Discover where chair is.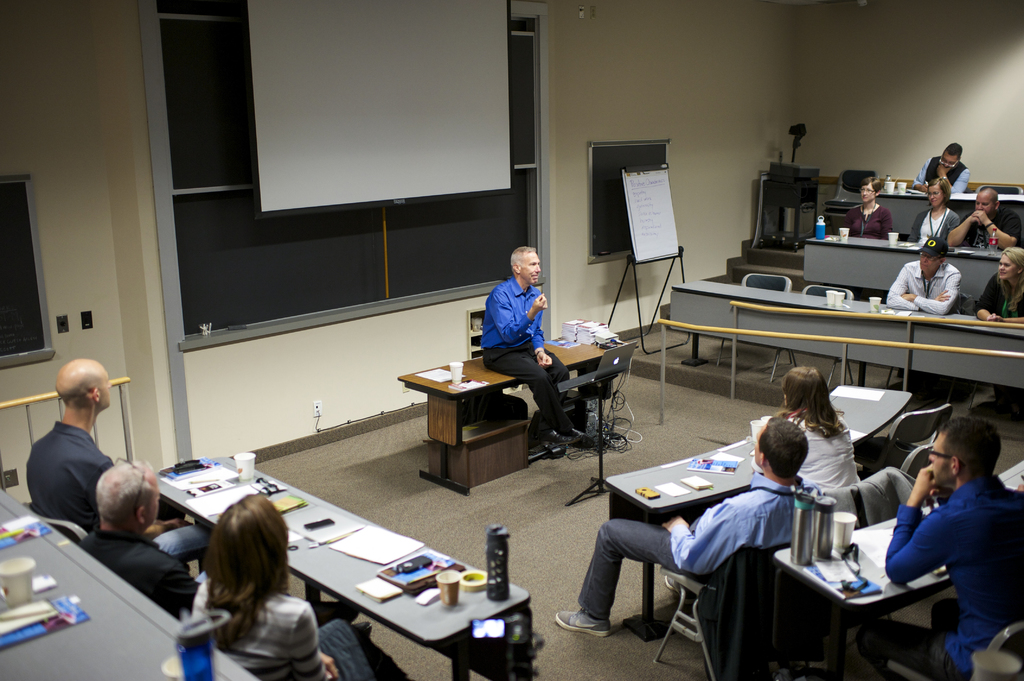
Discovered at x1=852, y1=400, x2=953, y2=470.
